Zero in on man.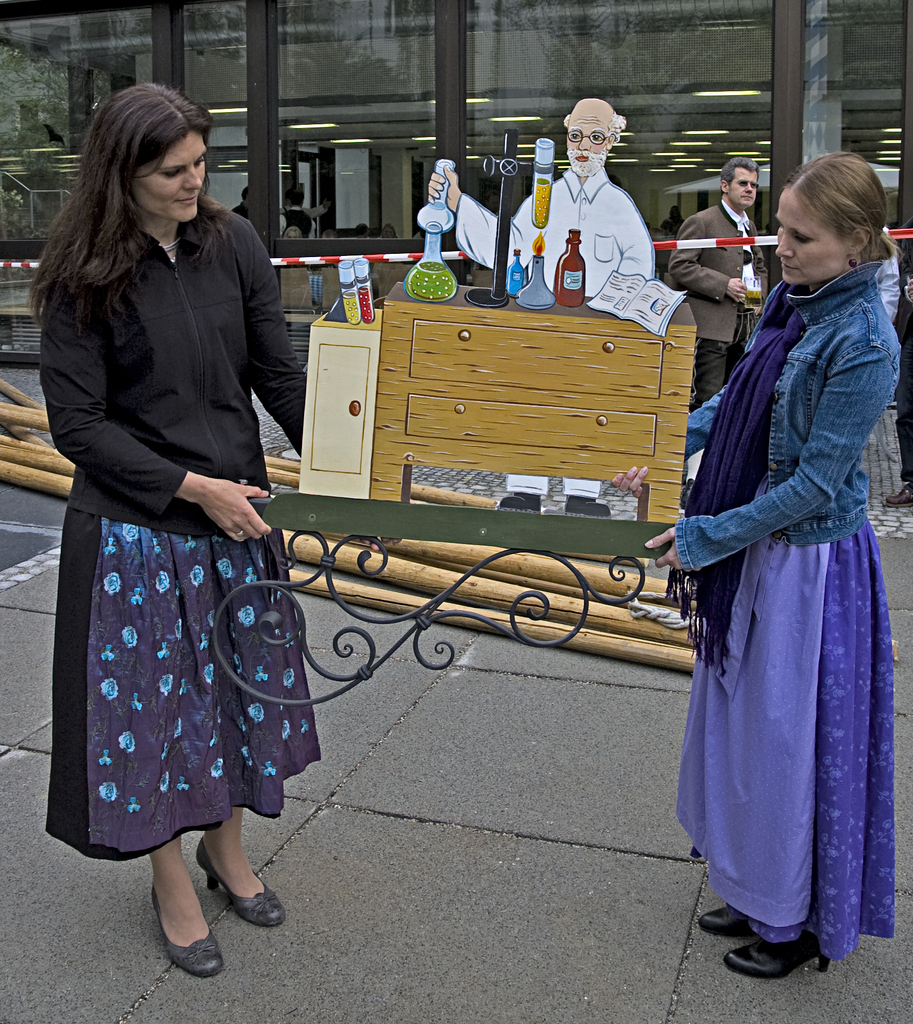
Zeroed in: region(518, 107, 679, 303).
